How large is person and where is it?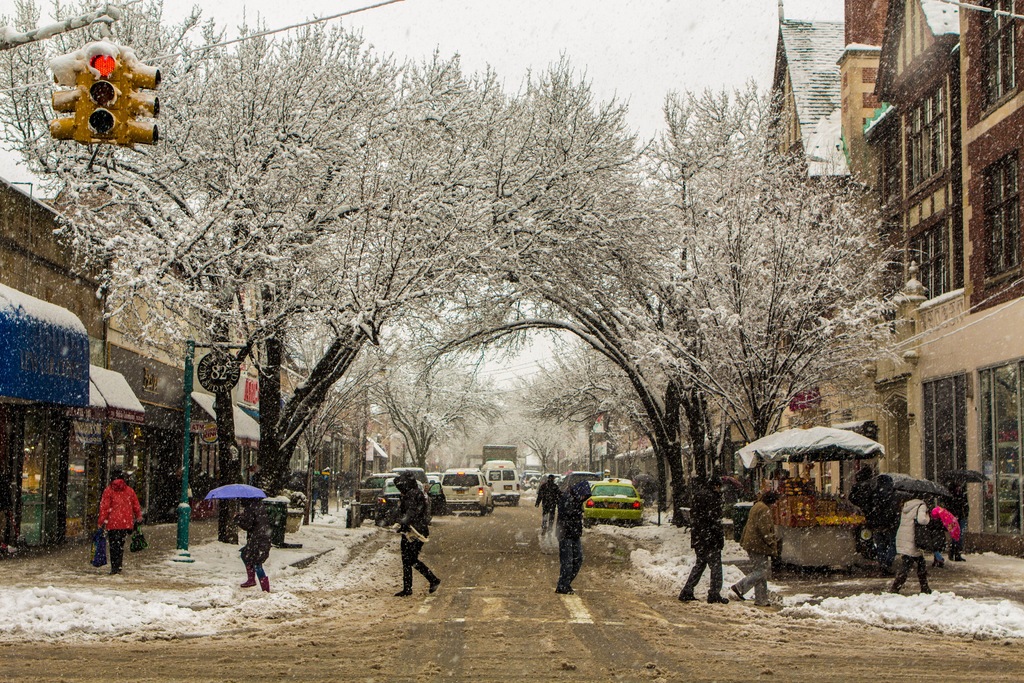
Bounding box: rect(95, 469, 150, 577).
